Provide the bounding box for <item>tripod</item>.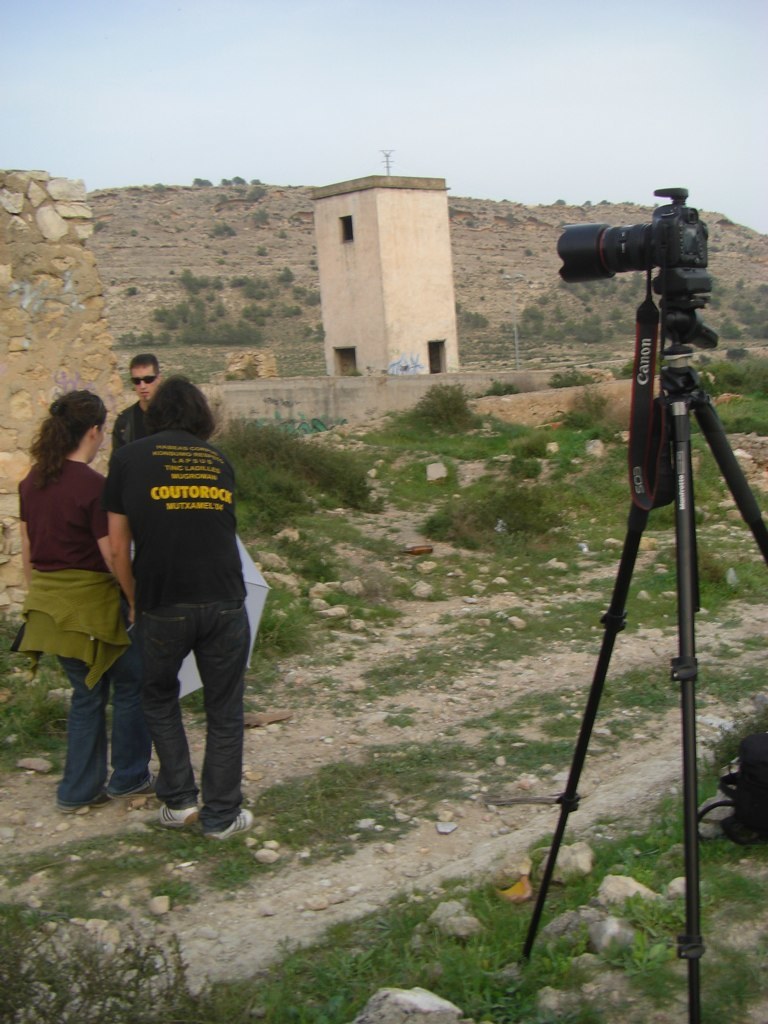
region(513, 268, 767, 1023).
